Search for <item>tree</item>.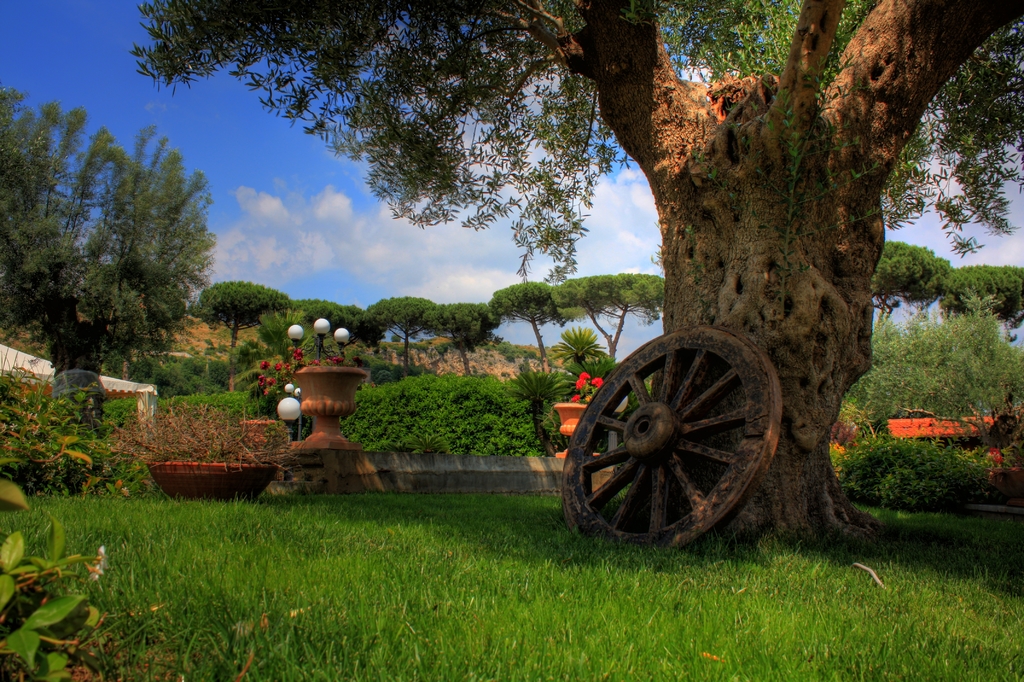
Found at l=548, t=272, r=675, b=361.
